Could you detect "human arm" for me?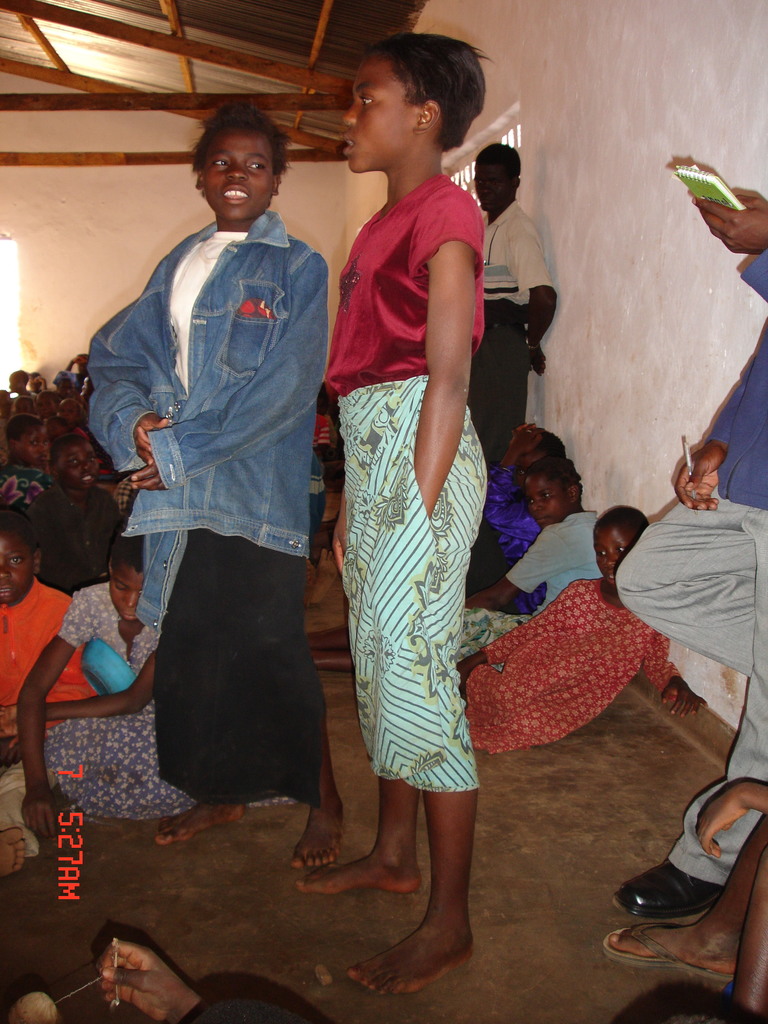
Detection result: left=508, top=214, right=565, bottom=376.
